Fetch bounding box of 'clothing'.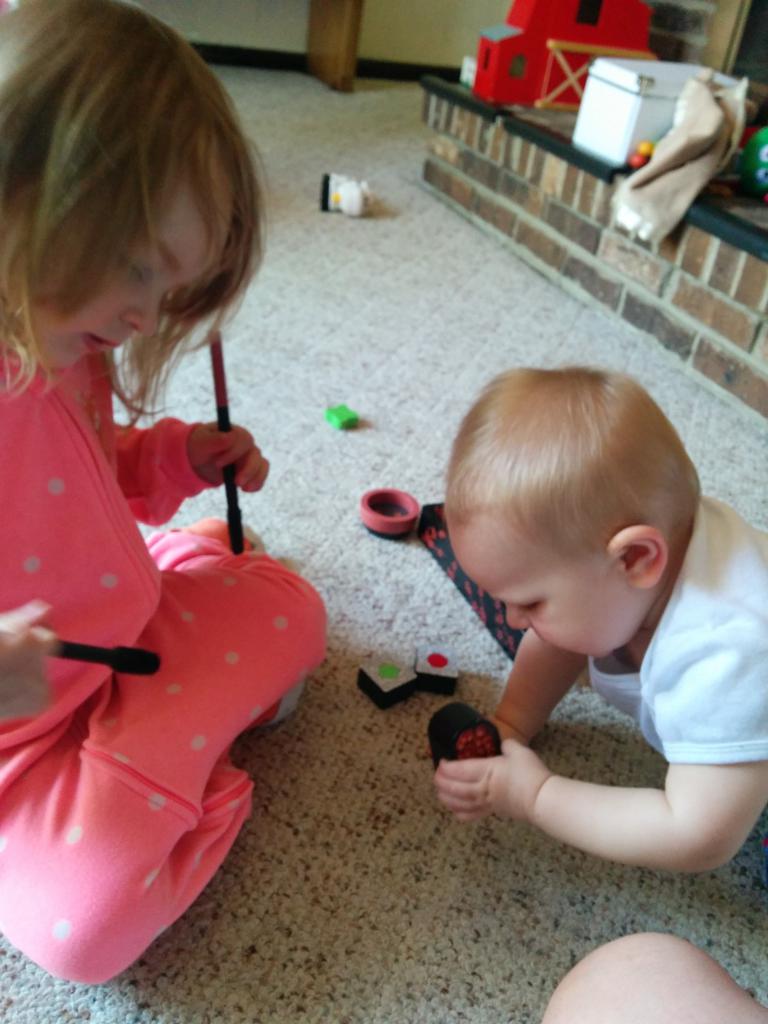
Bbox: 0,307,322,980.
